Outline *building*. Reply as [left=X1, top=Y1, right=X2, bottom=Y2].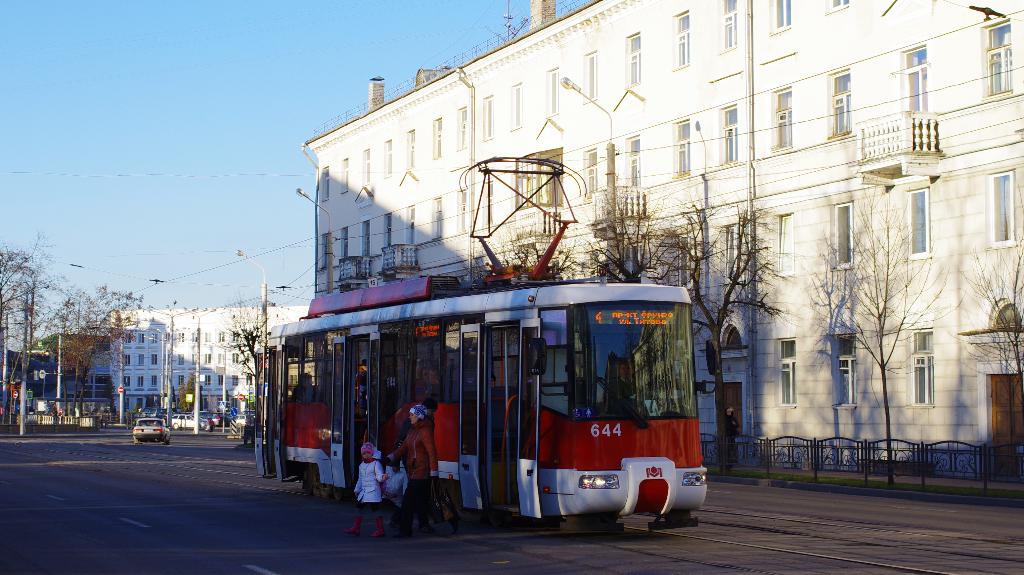
[left=83, top=298, right=308, bottom=421].
